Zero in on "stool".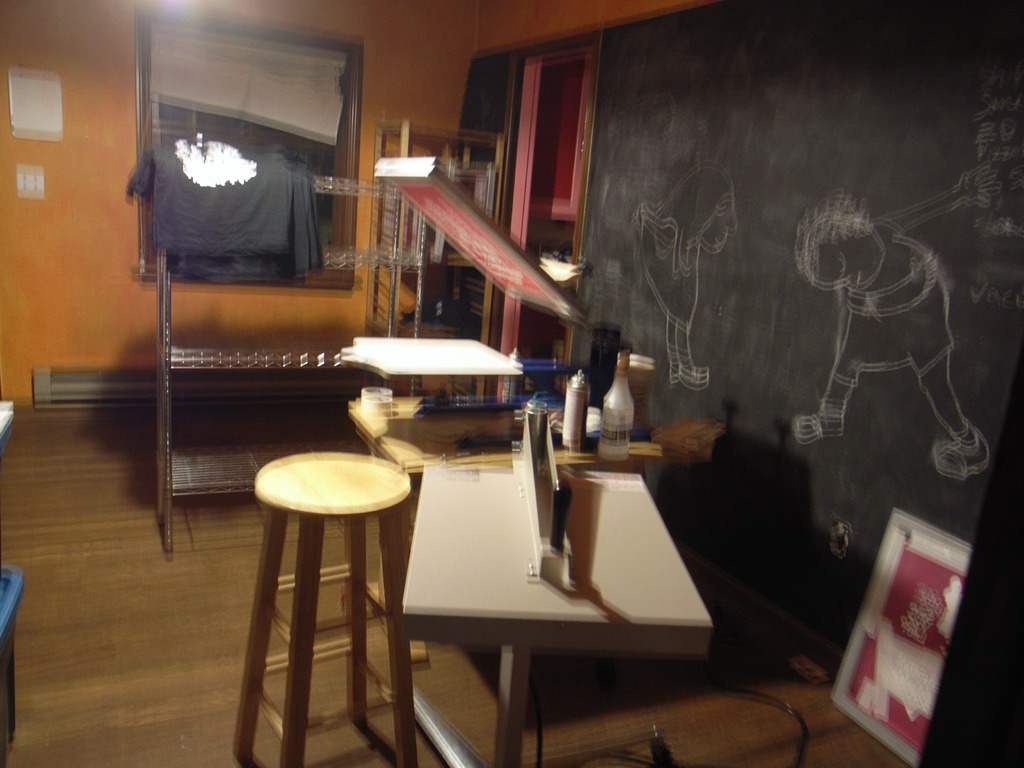
Zeroed in: [left=232, top=455, right=410, bottom=767].
